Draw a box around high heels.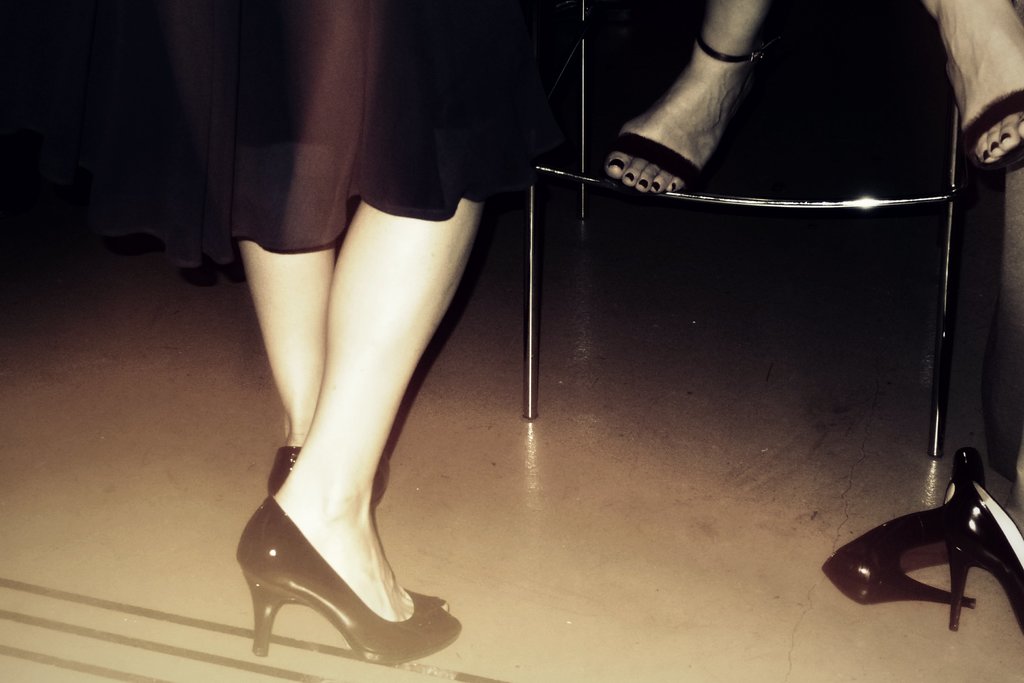
x1=233, y1=496, x2=454, y2=658.
